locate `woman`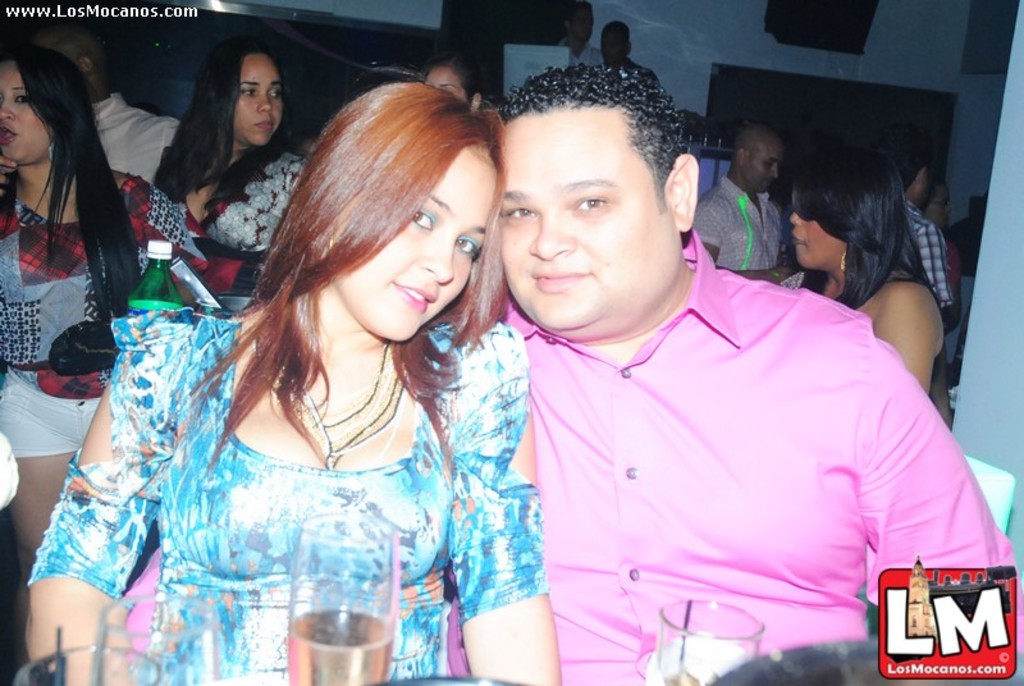
<bbox>0, 41, 200, 617</bbox>
